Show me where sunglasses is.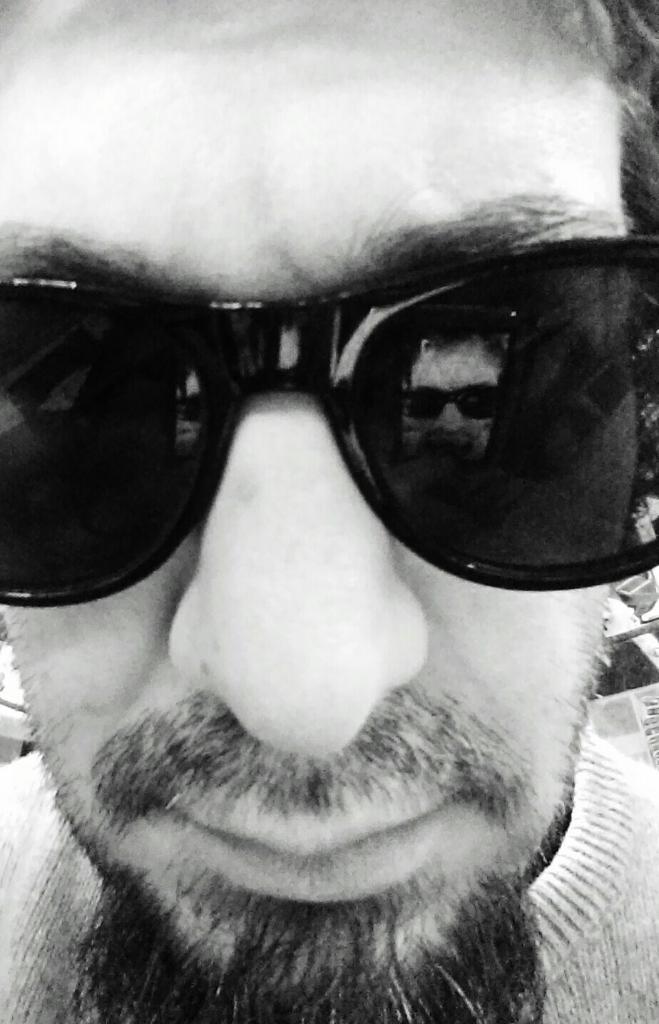
sunglasses is at region(0, 232, 658, 610).
